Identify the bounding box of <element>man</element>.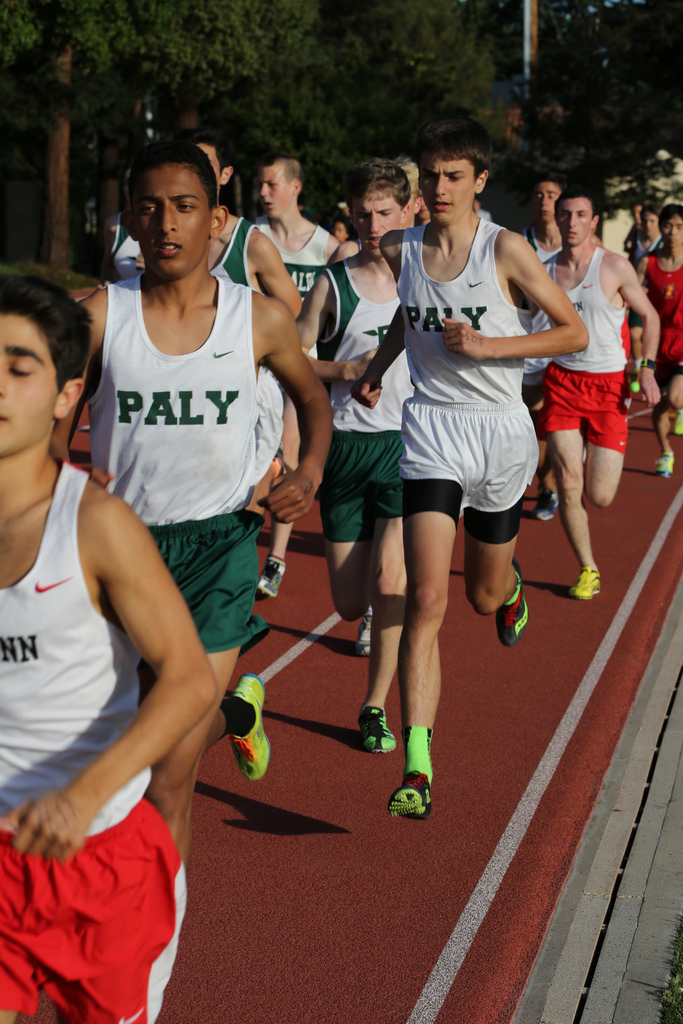
{"left": 511, "top": 172, "right": 575, "bottom": 524}.
